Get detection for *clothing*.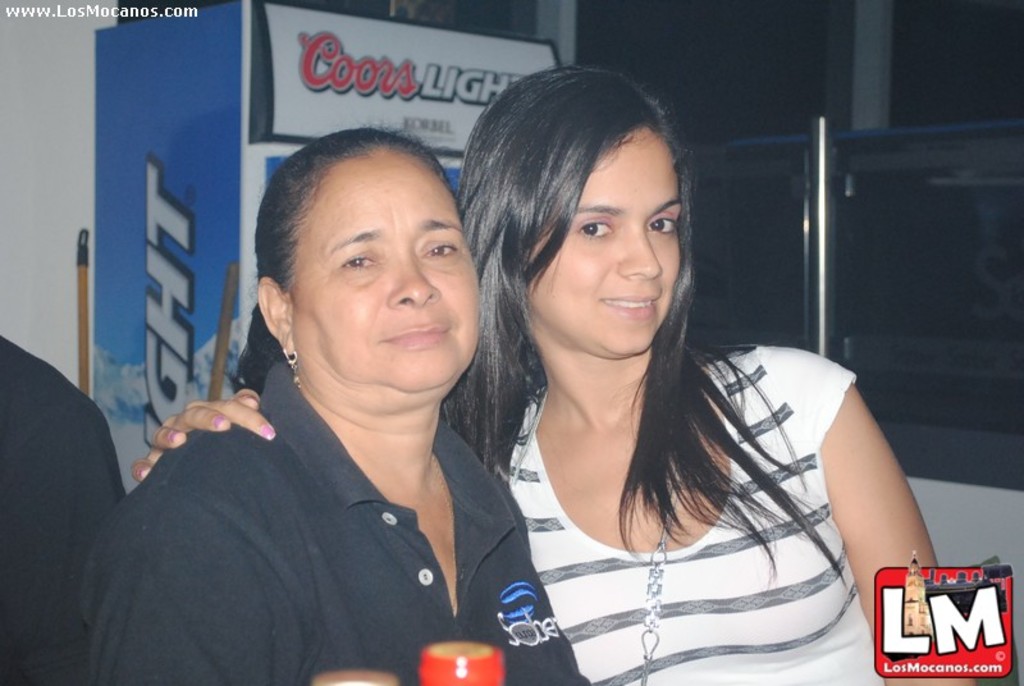
Detection: 63, 287, 593, 682.
